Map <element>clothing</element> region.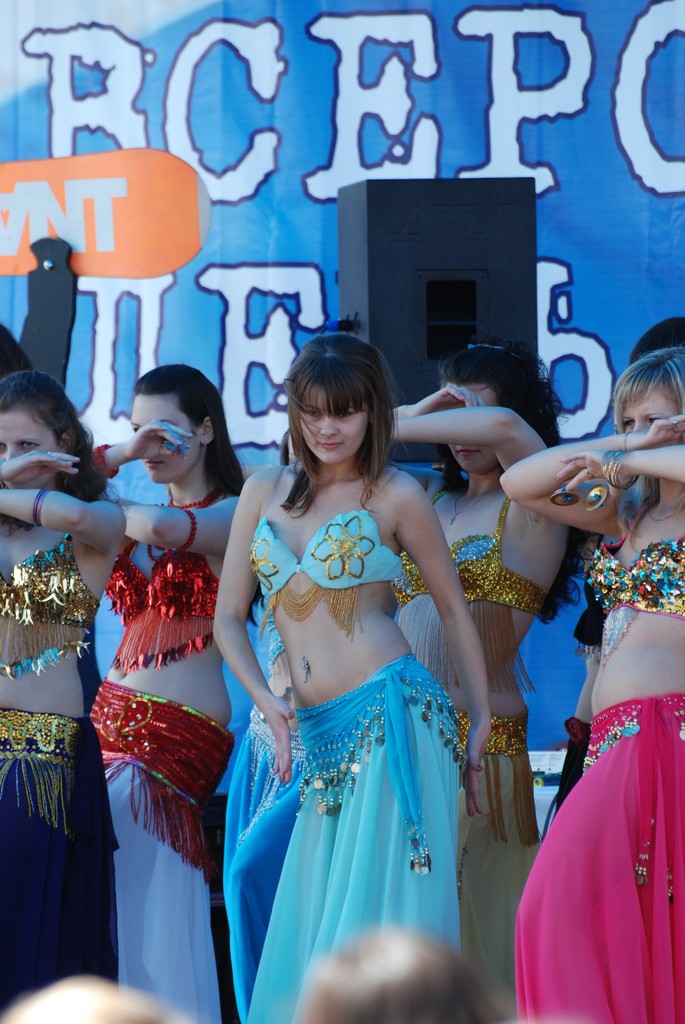
Mapped to 240, 469, 403, 637.
